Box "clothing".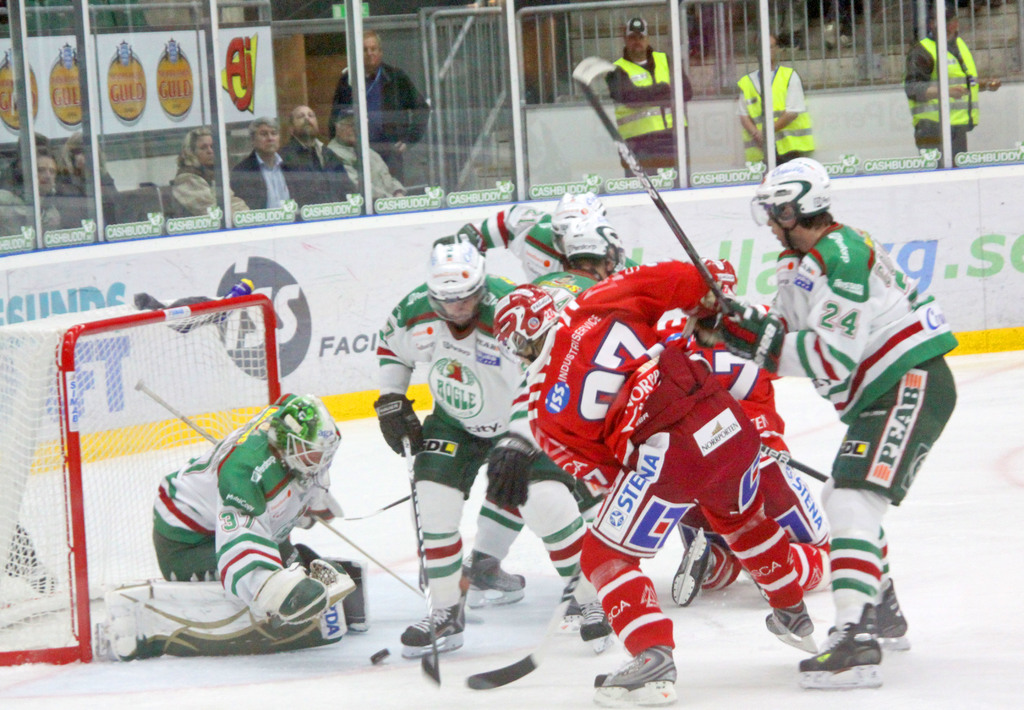
crop(163, 161, 235, 224).
